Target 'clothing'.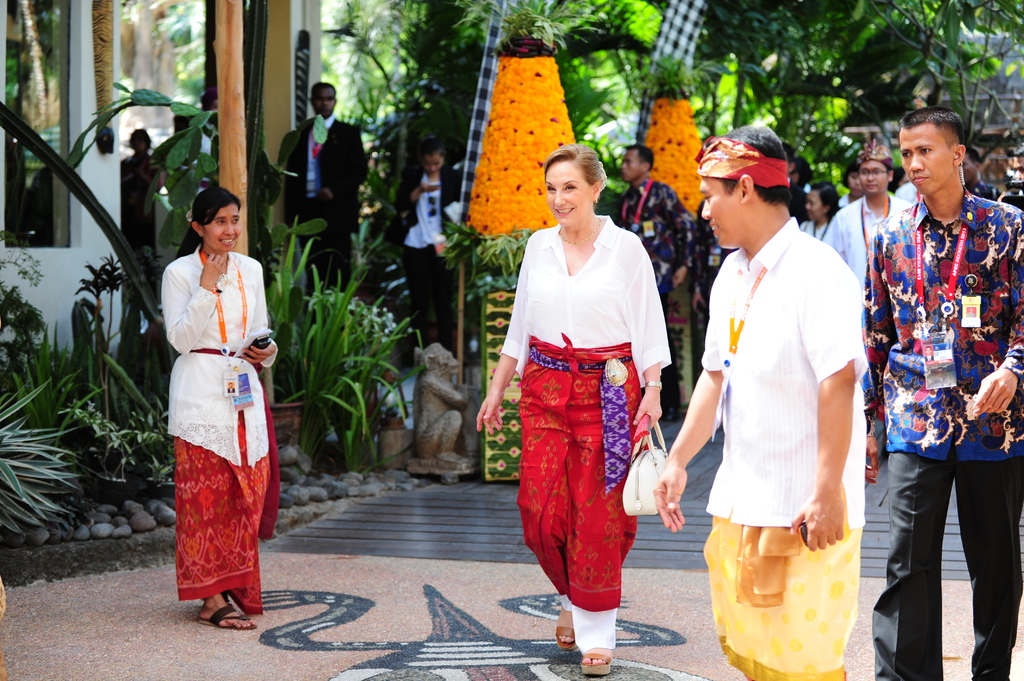
Target region: crop(858, 193, 1023, 680).
